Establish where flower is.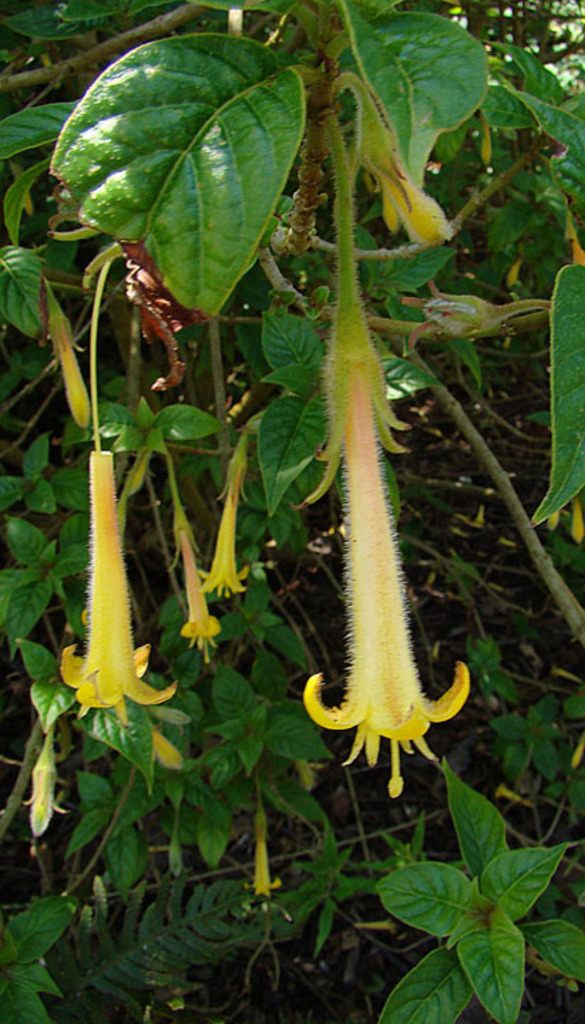
Established at locate(199, 479, 246, 597).
